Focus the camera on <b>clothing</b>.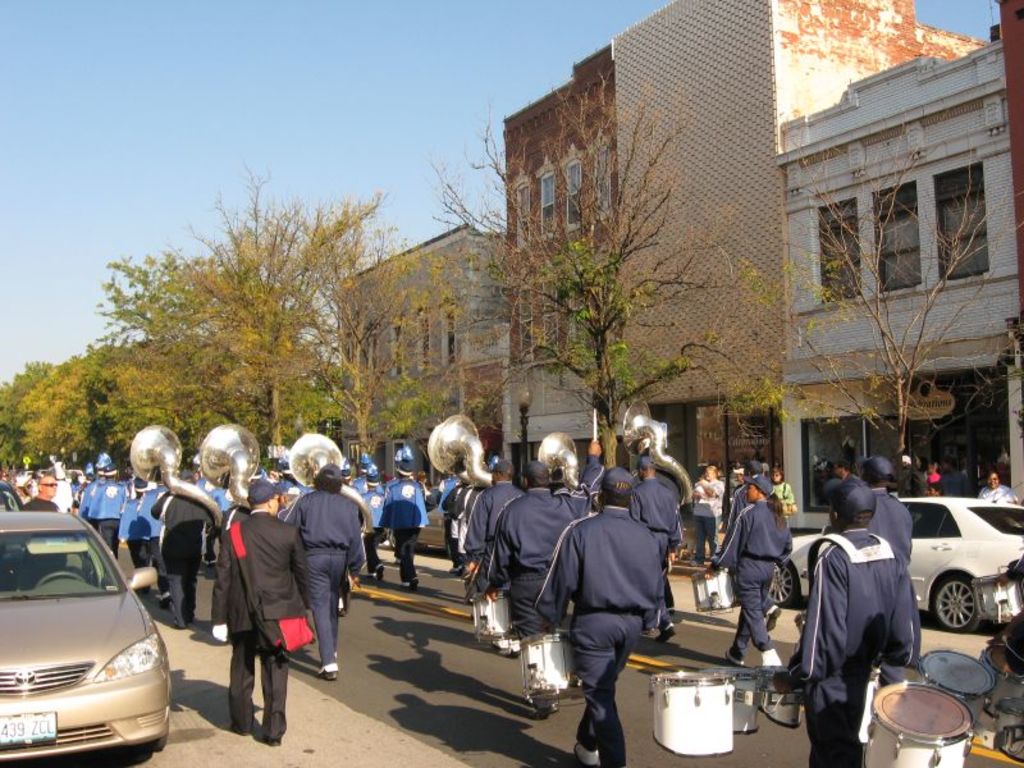
Focus region: bbox=(980, 479, 1018, 500).
